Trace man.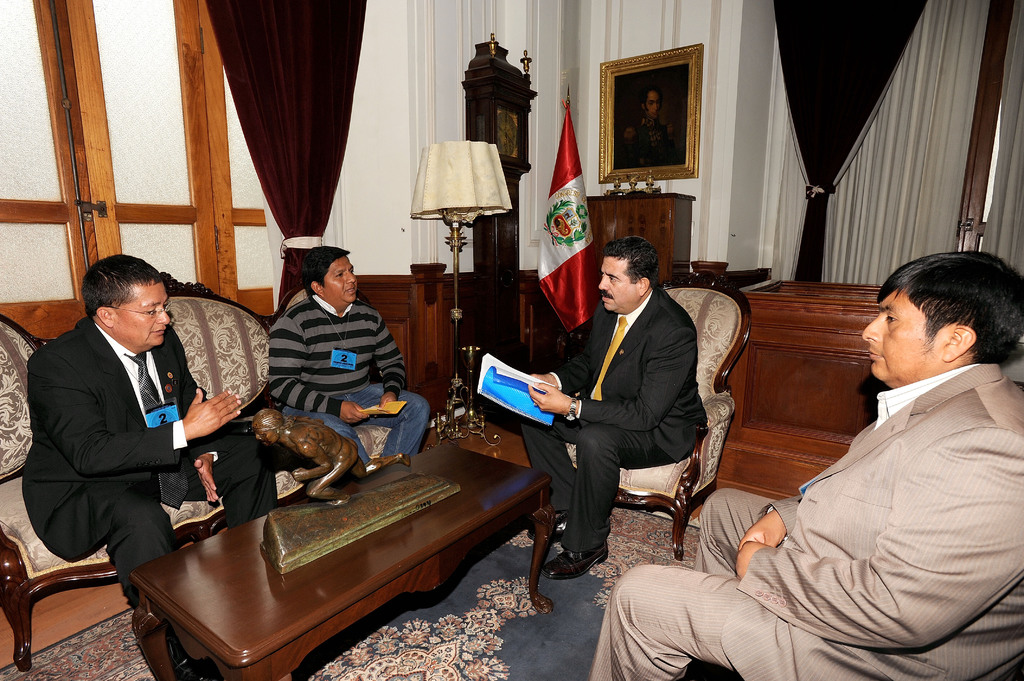
Traced to (584, 250, 1023, 680).
